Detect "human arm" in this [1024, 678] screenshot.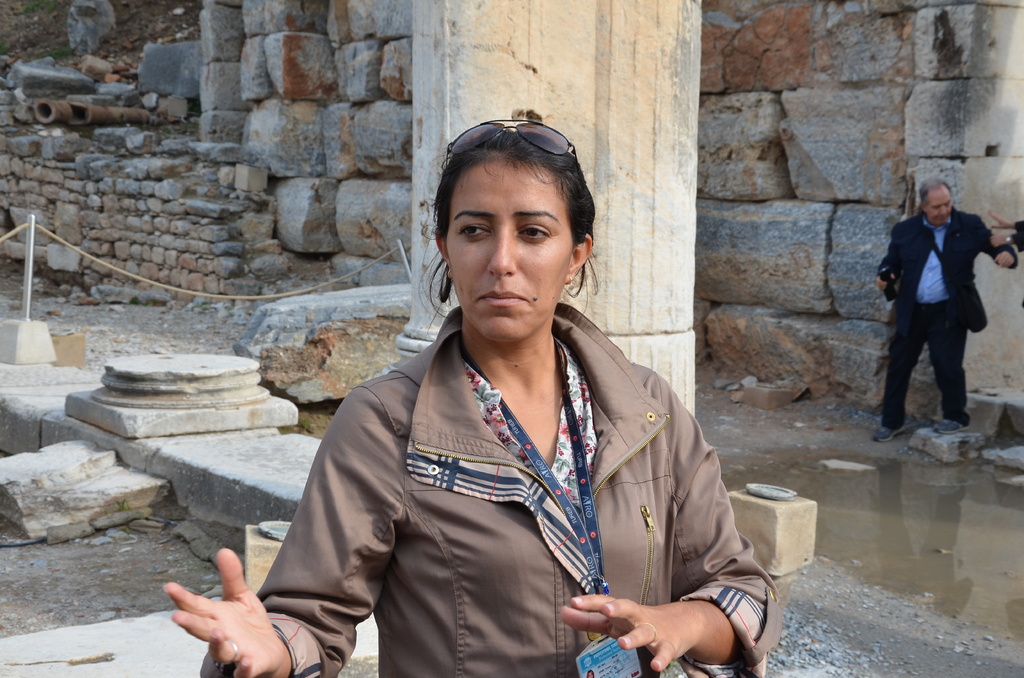
Detection: bbox(988, 232, 1023, 249).
